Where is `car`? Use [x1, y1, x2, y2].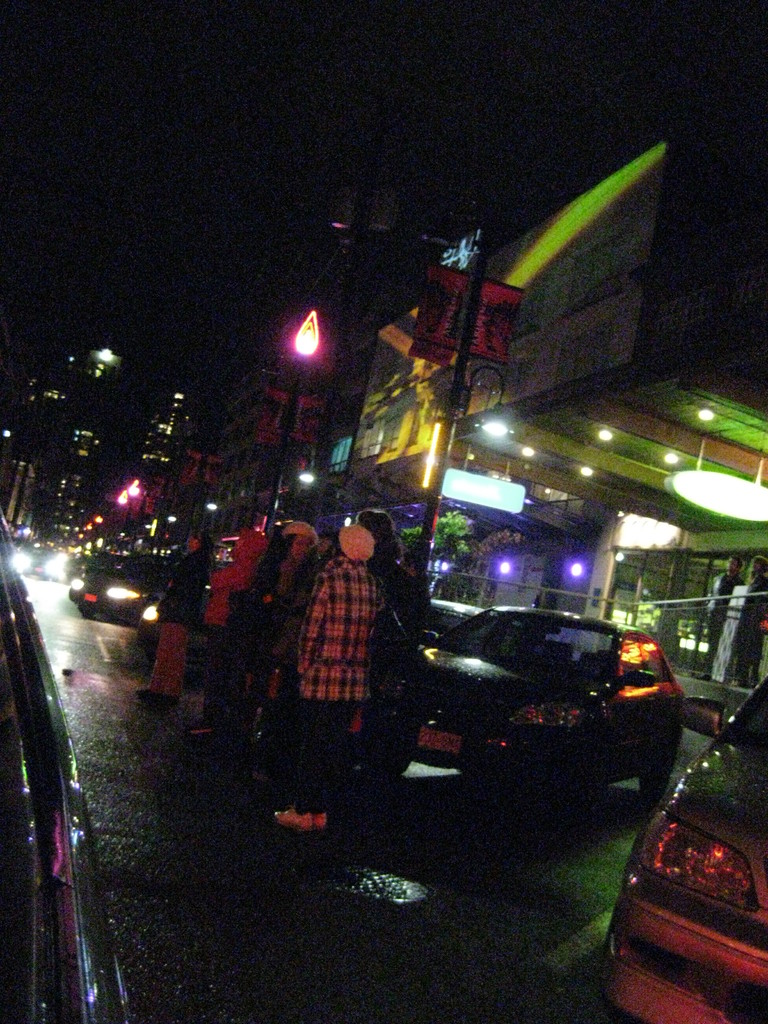
[71, 554, 172, 622].
